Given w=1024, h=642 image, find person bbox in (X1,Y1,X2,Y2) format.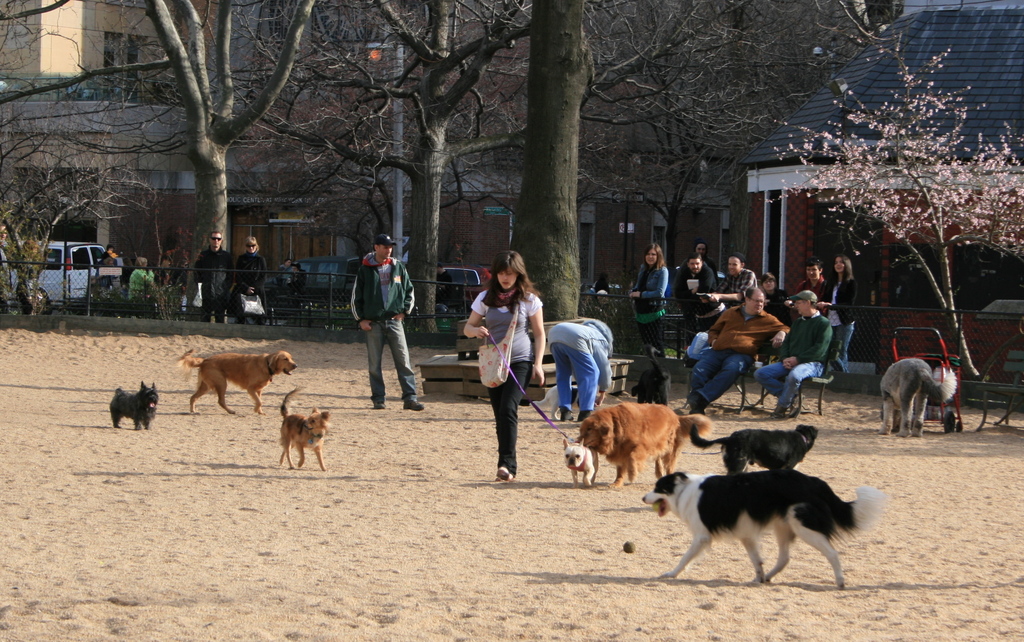
(350,235,425,410).
